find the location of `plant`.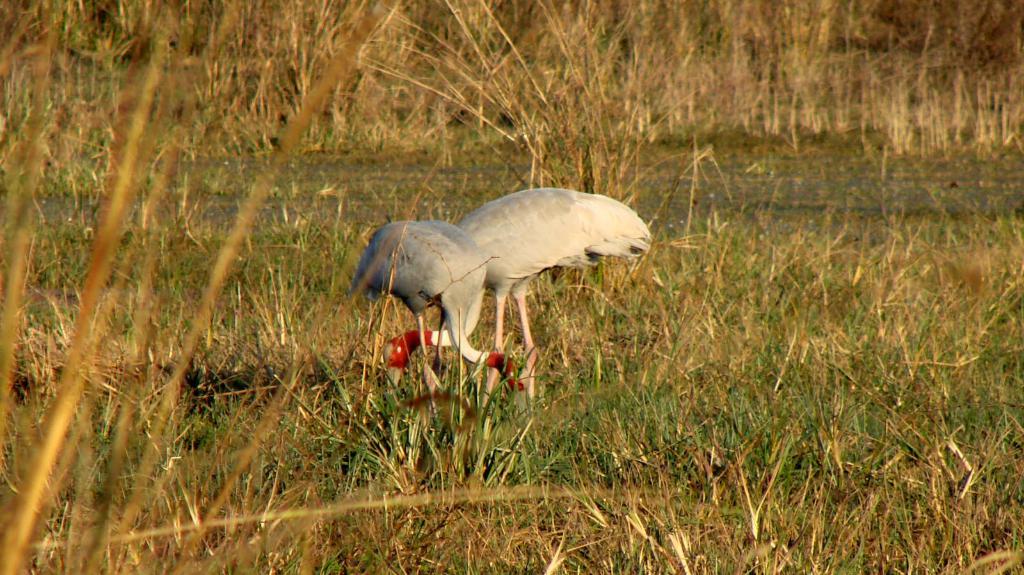
Location: crop(0, 0, 1023, 574).
